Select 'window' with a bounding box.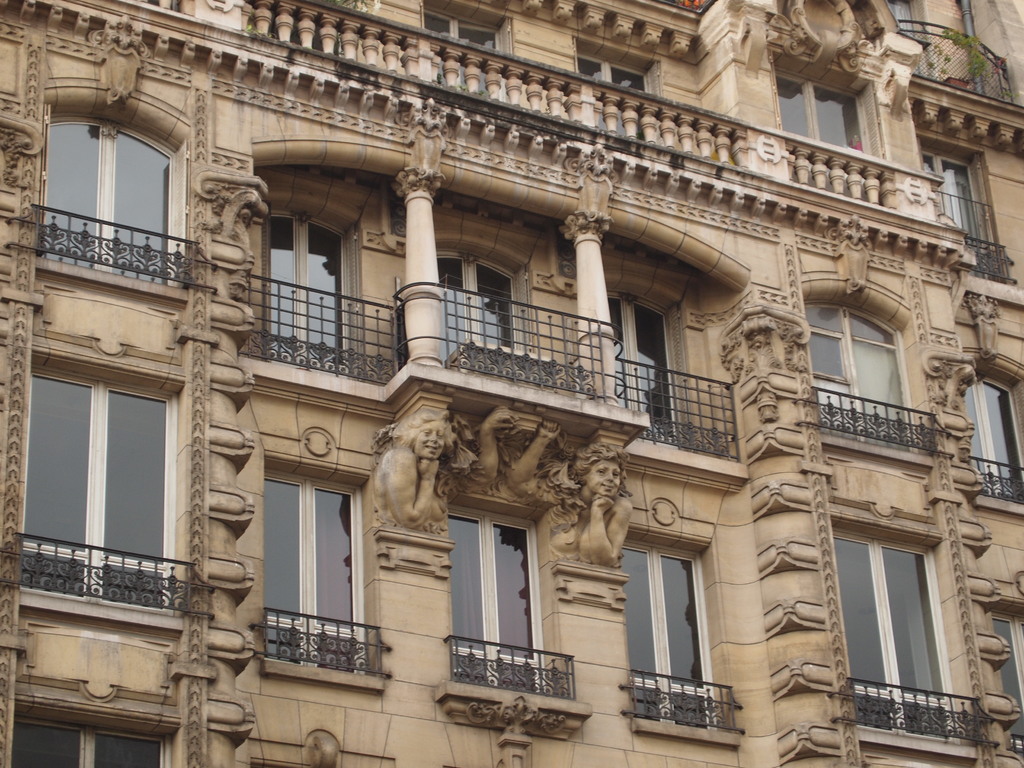
x1=627 y1=545 x2=718 y2=722.
